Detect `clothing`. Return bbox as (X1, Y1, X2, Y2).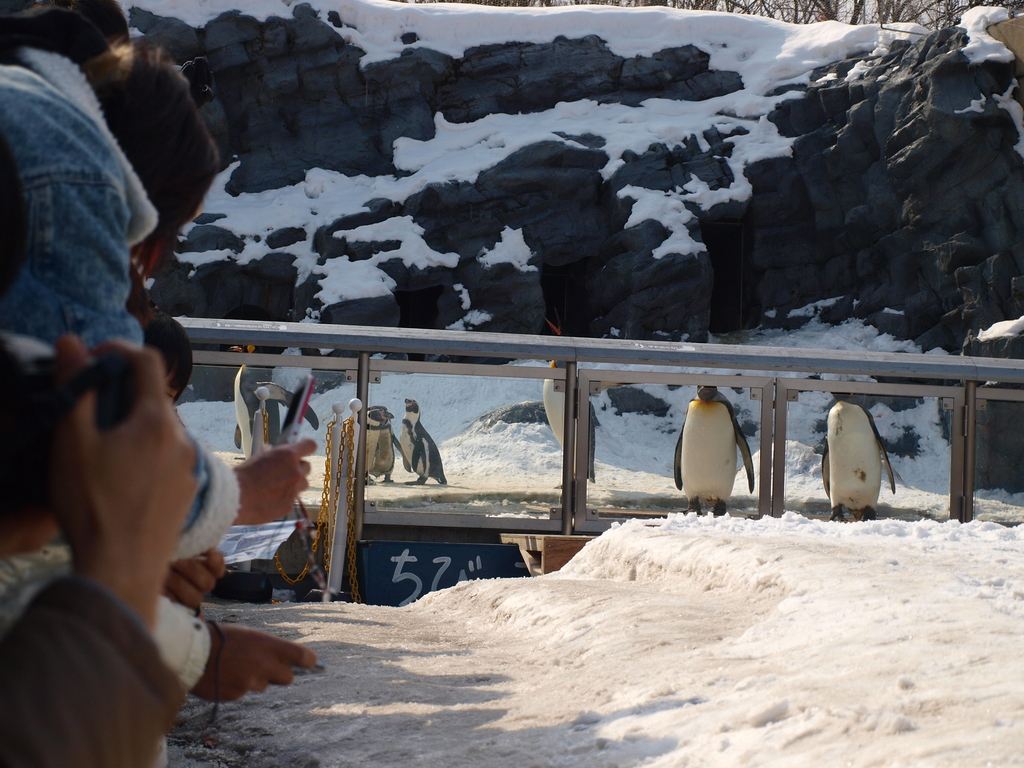
(1, 575, 186, 767).
